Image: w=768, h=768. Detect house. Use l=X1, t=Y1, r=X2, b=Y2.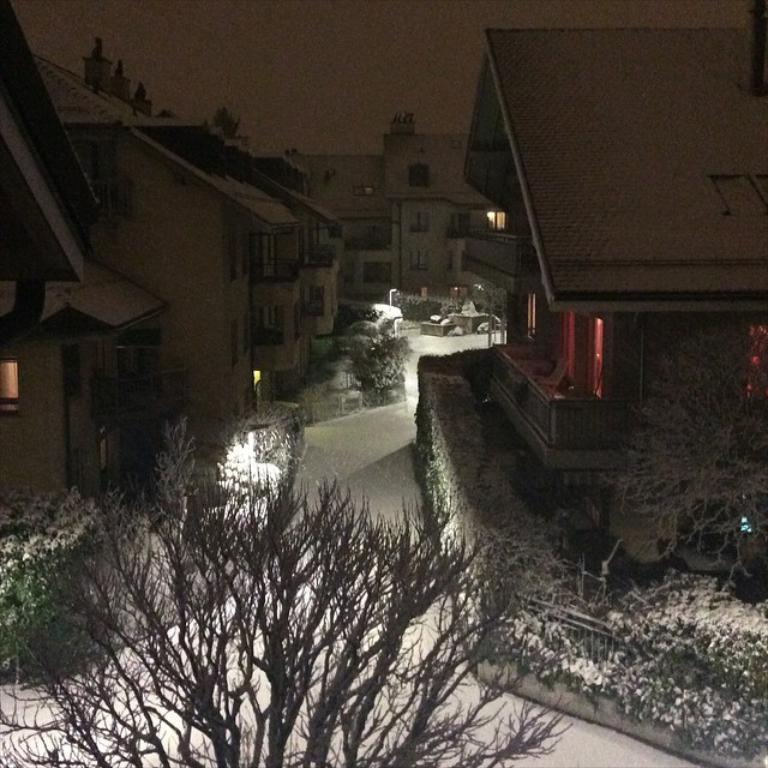
l=76, t=38, r=349, b=416.
